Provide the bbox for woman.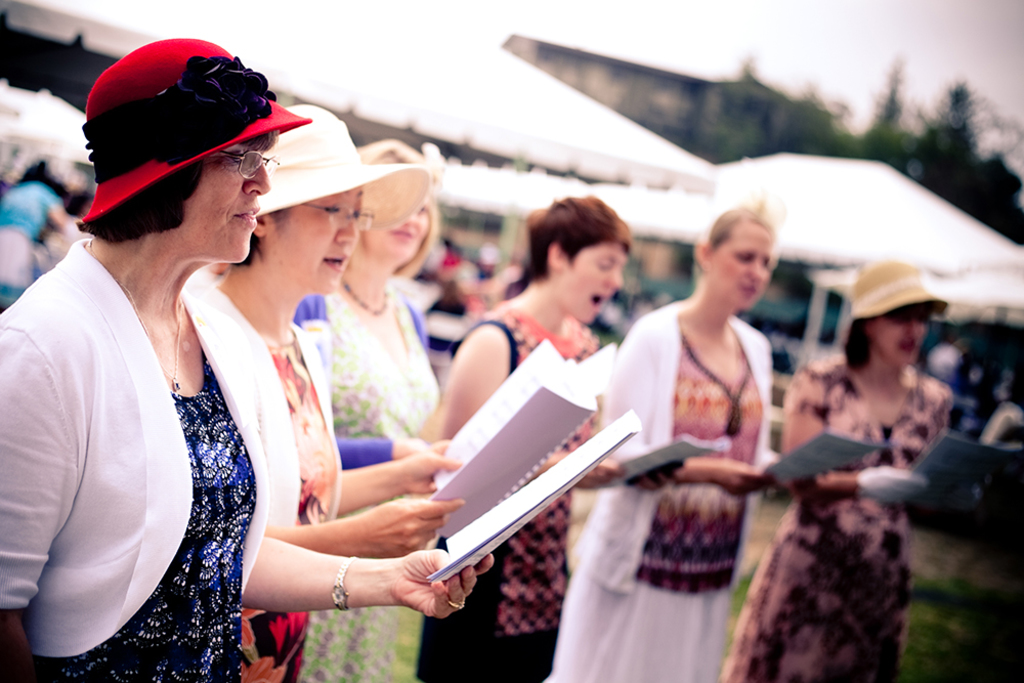
Rect(291, 125, 446, 682).
